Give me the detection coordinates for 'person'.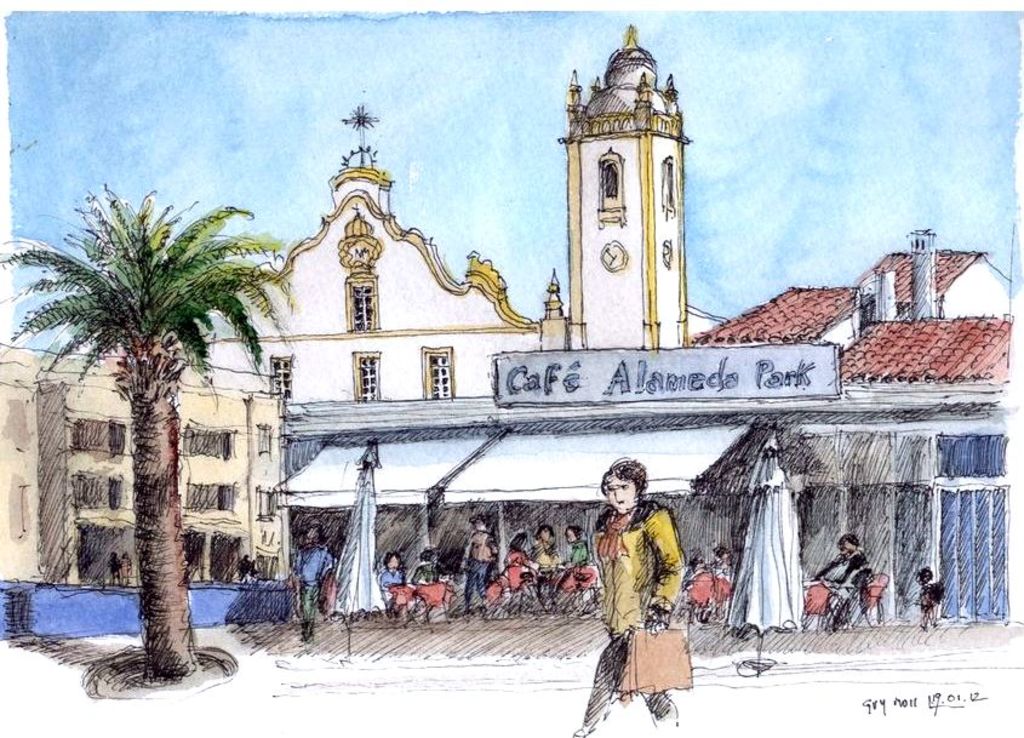
704:543:738:625.
